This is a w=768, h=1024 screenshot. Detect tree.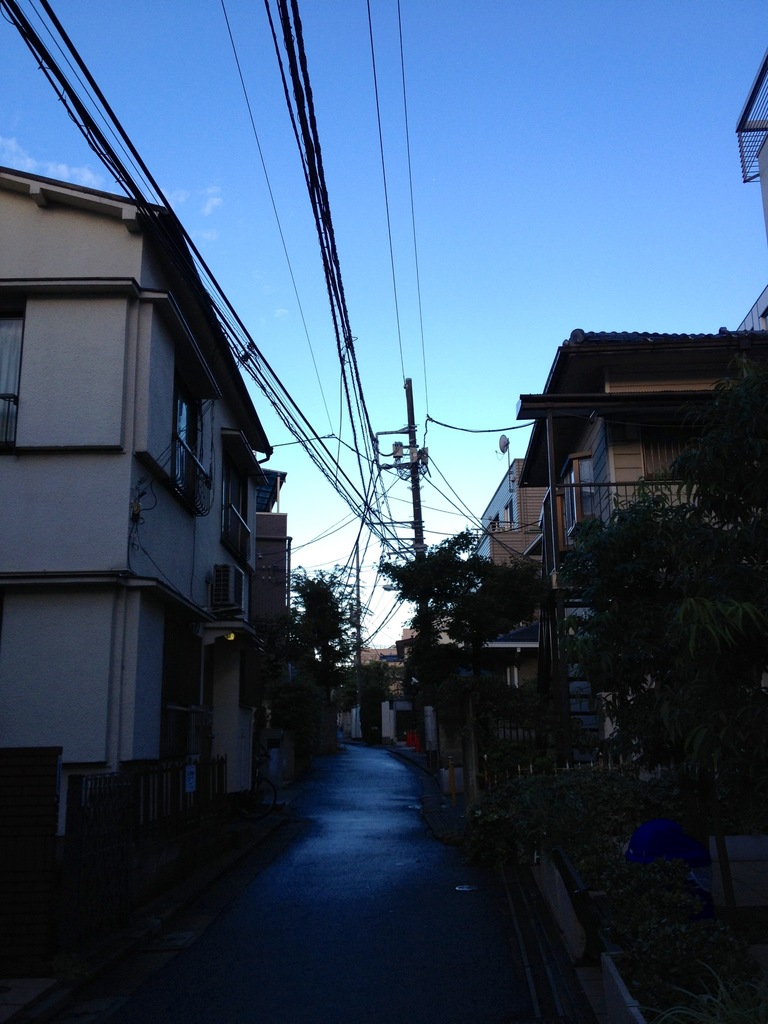
(560, 446, 746, 808).
